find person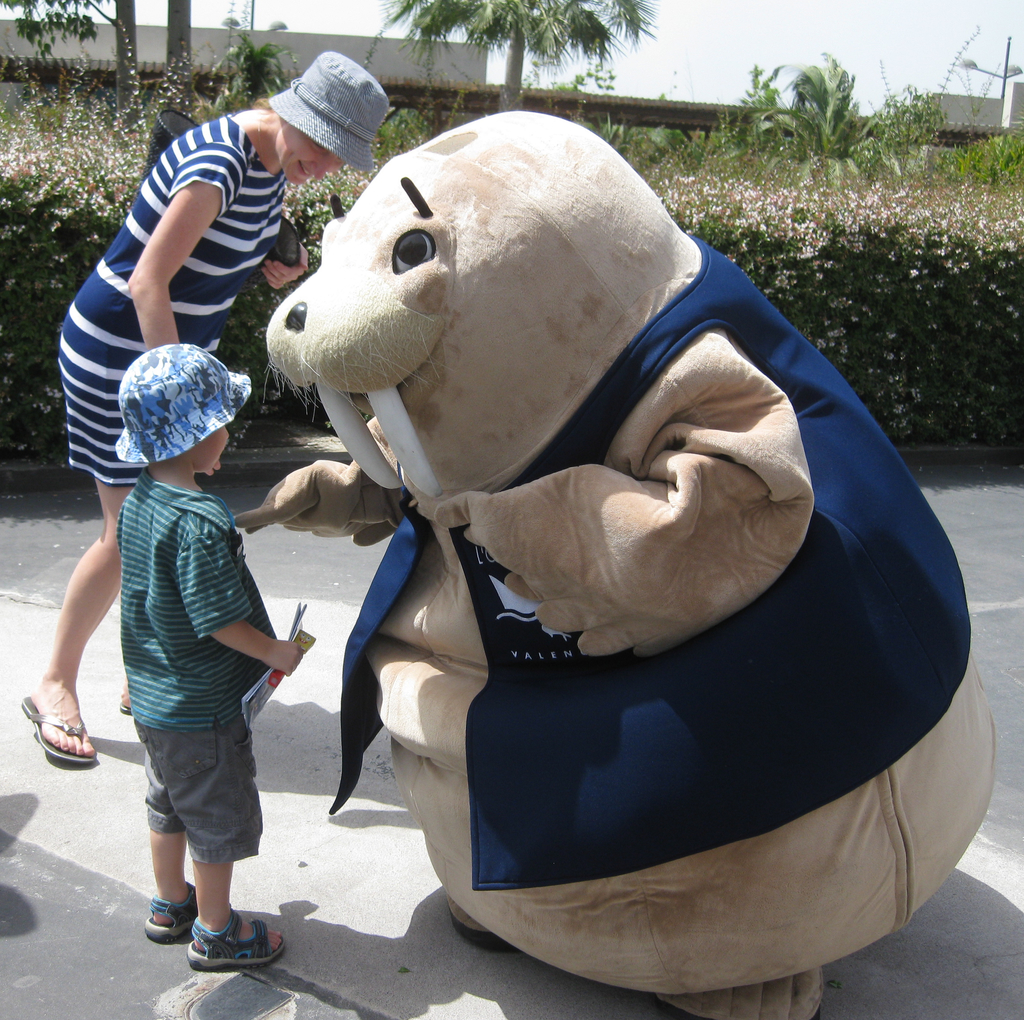
<box>115,341,296,974</box>
